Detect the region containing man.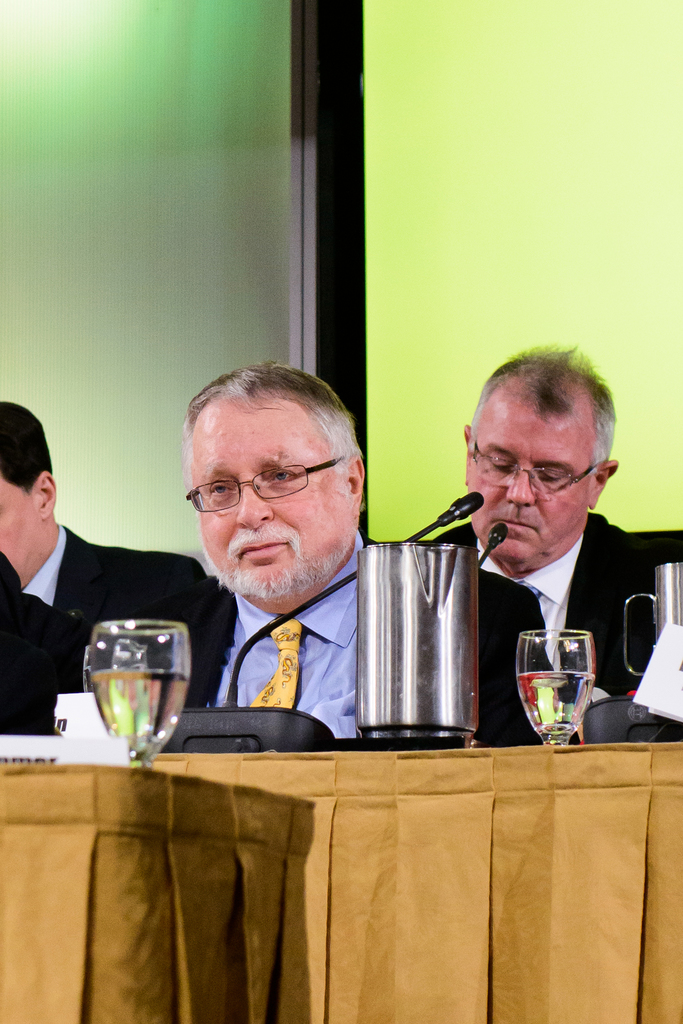
[420,378,678,746].
